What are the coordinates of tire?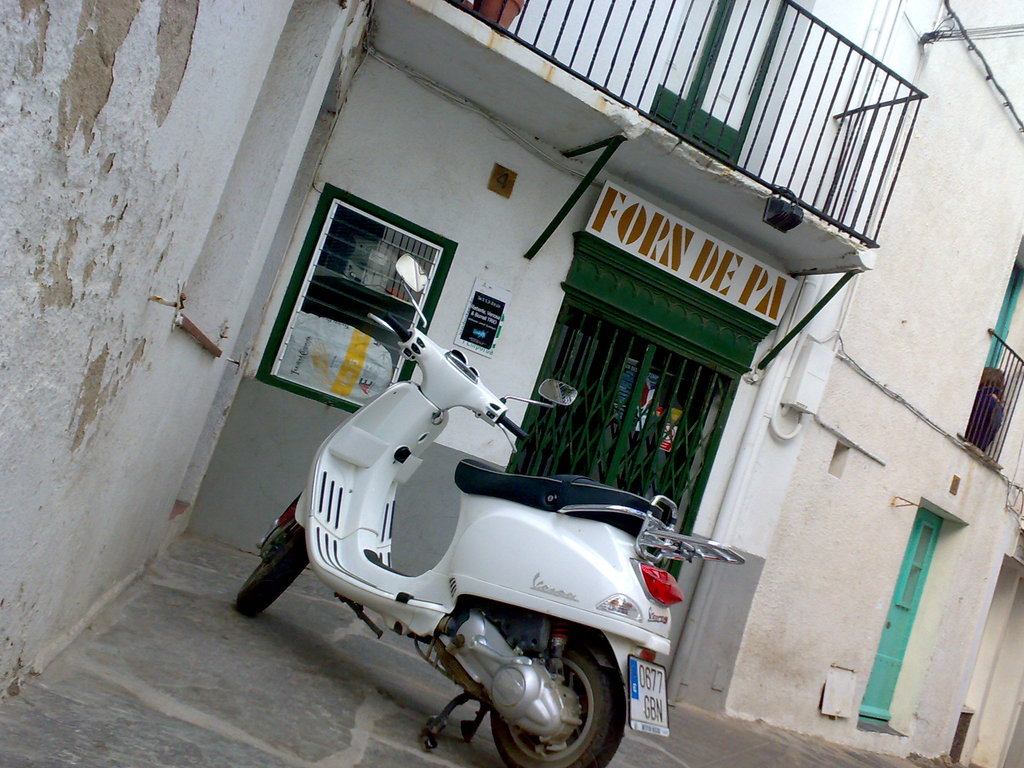
detection(492, 644, 626, 767).
